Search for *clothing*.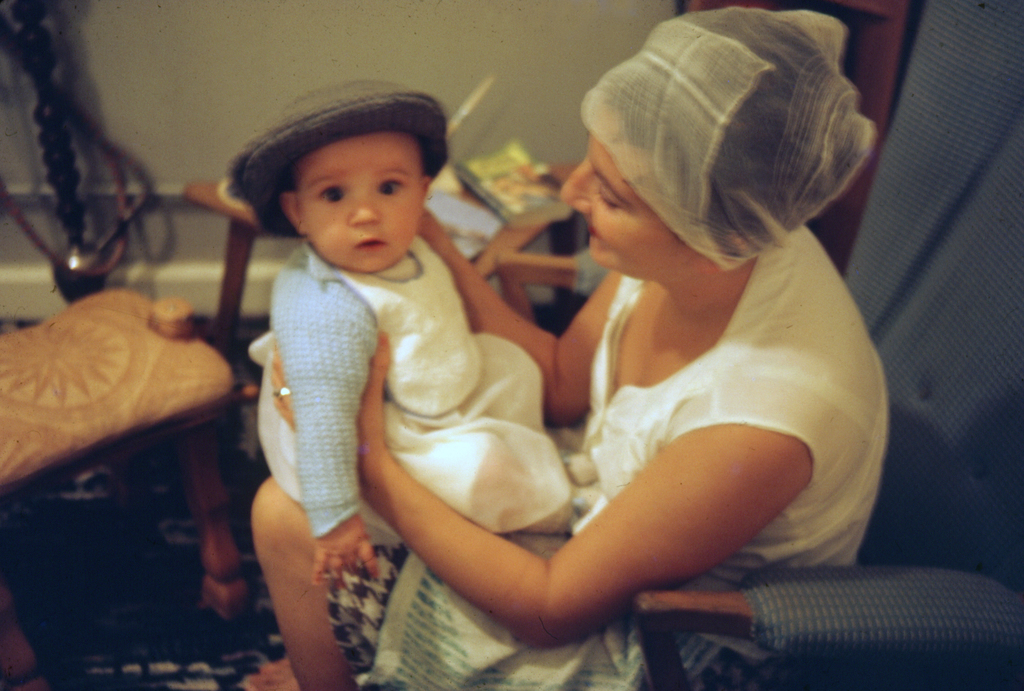
Found at <bbox>515, 236, 876, 563</bbox>.
